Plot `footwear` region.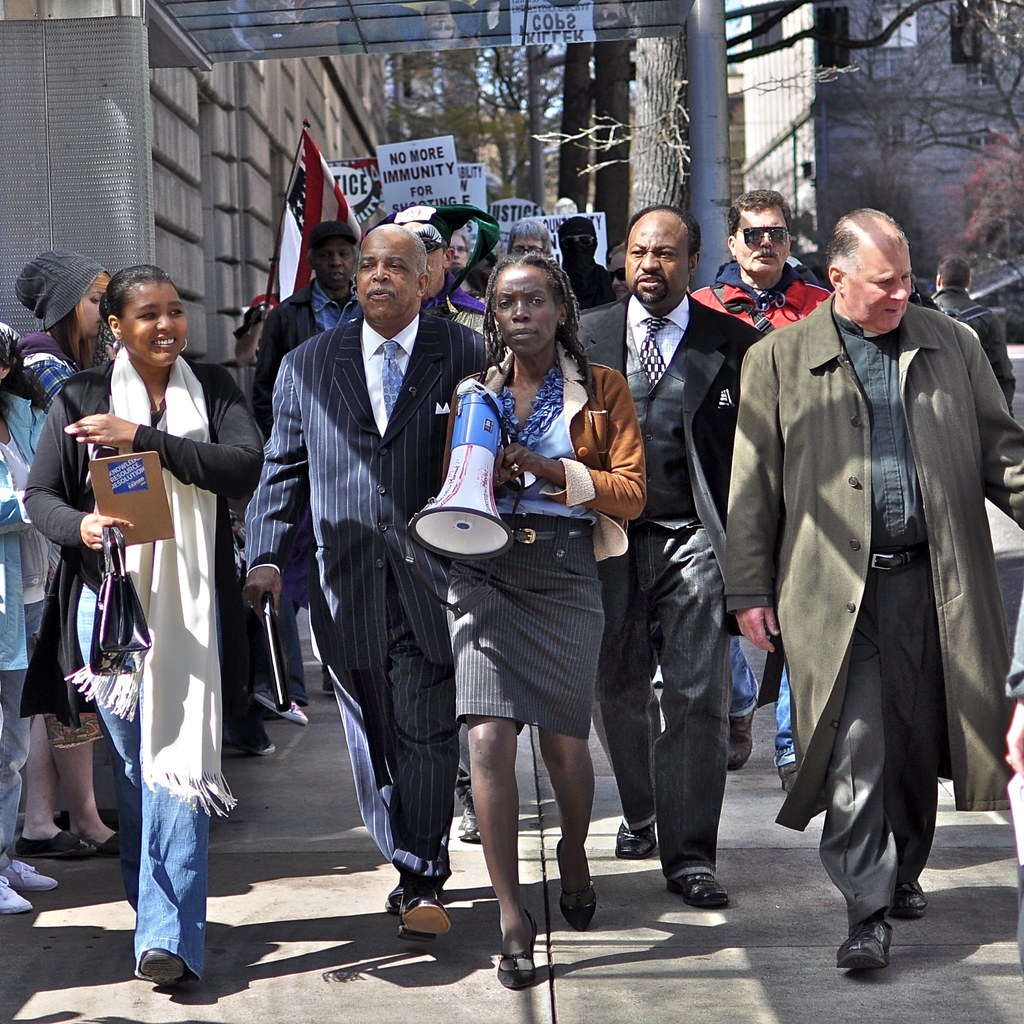
Plotted at bbox=(258, 736, 276, 757).
